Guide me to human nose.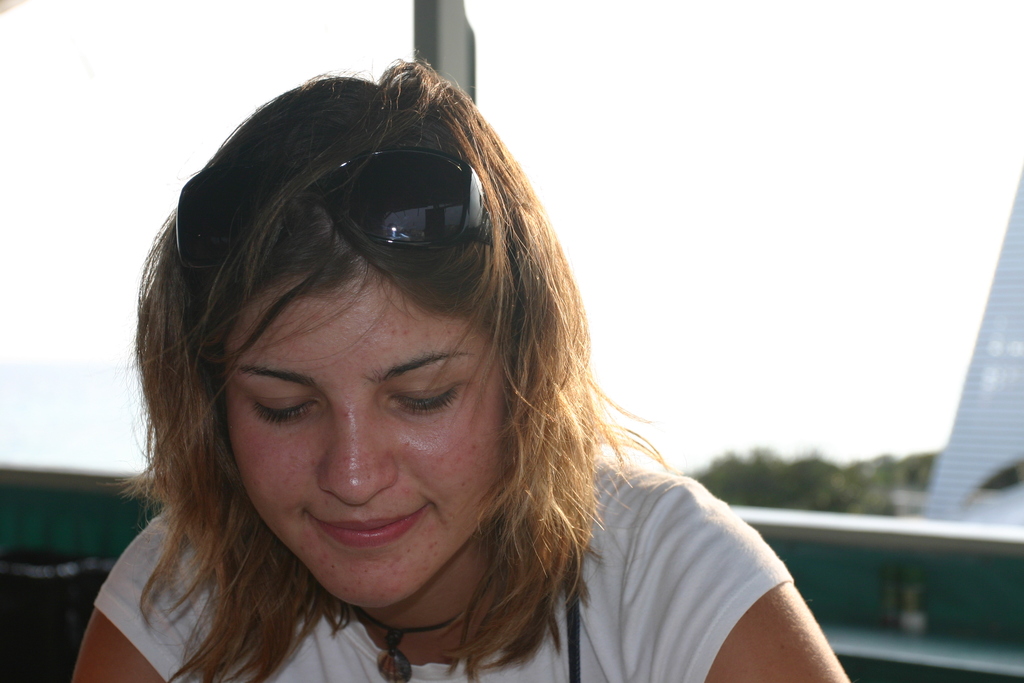
Guidance: l=317, t=394, r=402, b=500.
